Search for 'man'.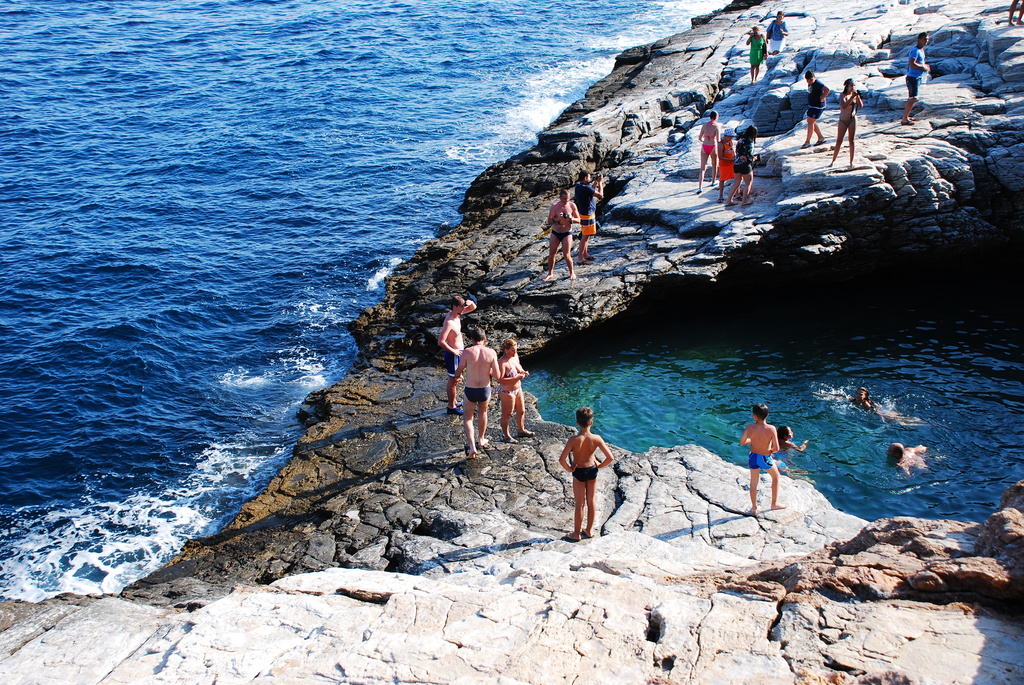
Found at 456, 326, 502, 458.
